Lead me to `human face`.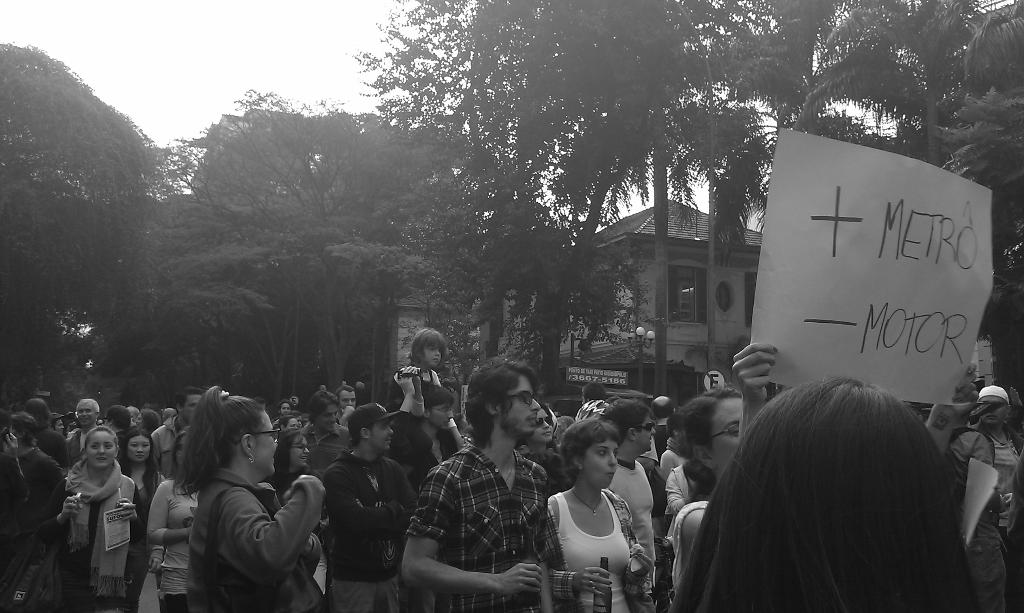
Lead to x1=431 y1=401 x2=453 y2=431.
